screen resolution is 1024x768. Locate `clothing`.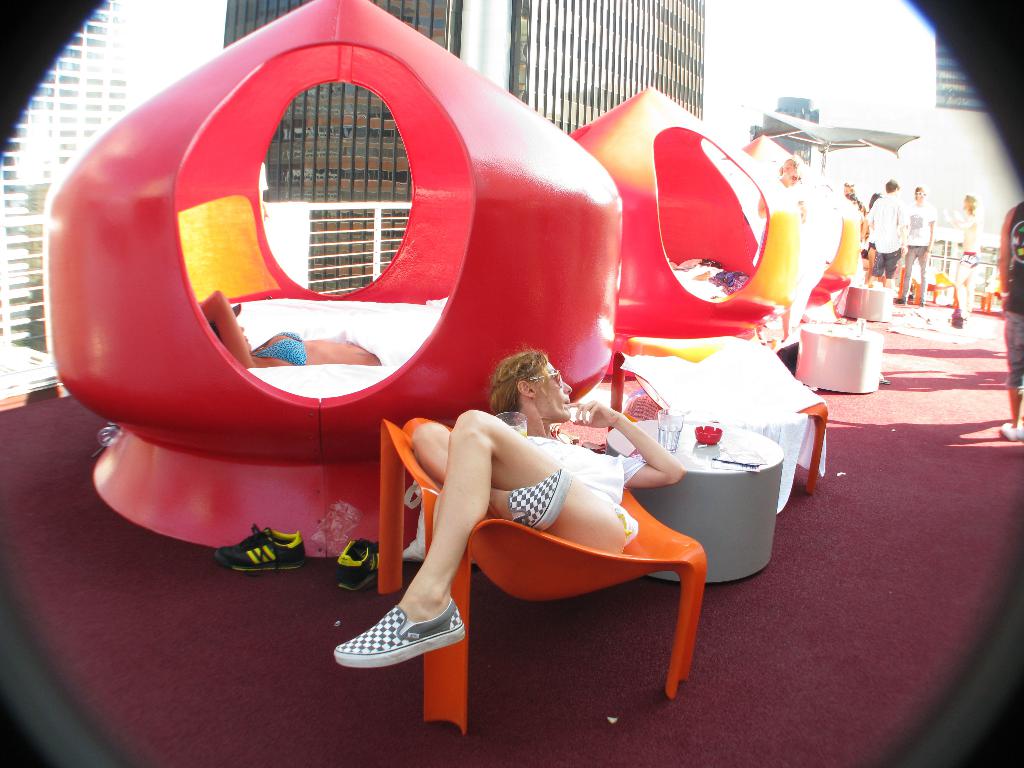
<bbox>867, 194, 908, 280</bbox>.
